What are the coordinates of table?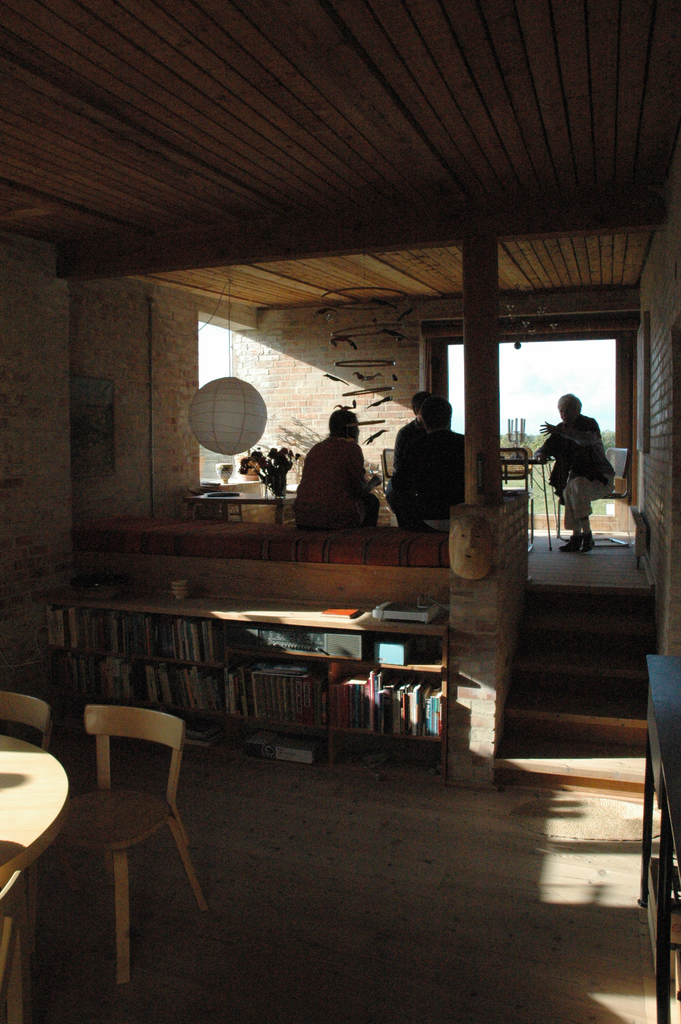
crop(0, 730, 70, 1023).
